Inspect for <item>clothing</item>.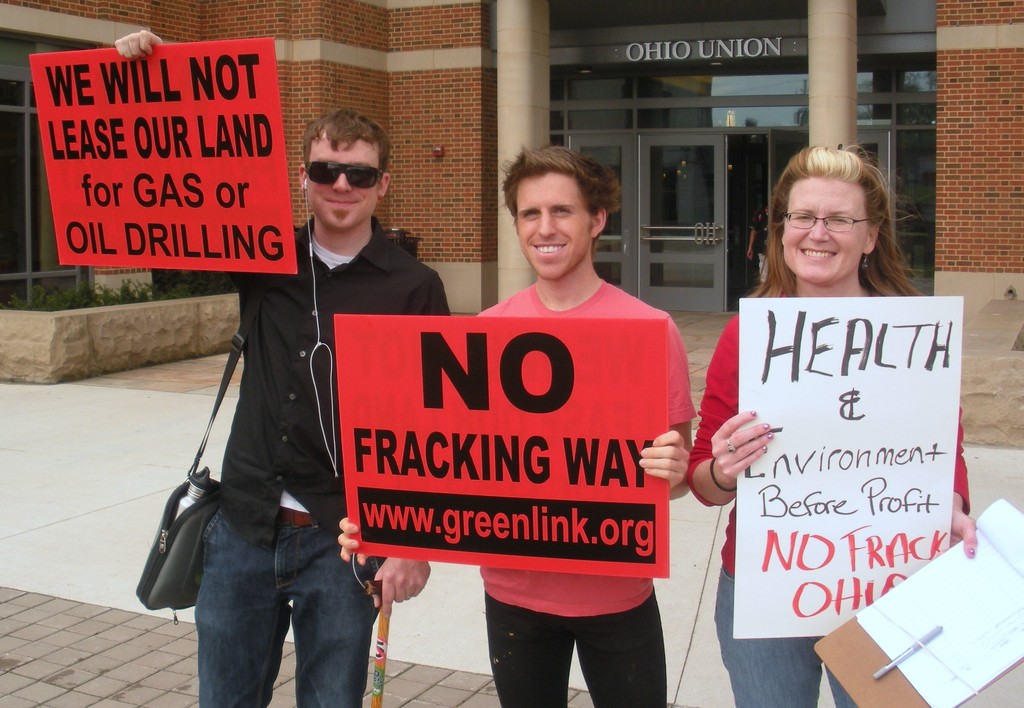
Inspection: l=477, t=279, r=698, b=707.
